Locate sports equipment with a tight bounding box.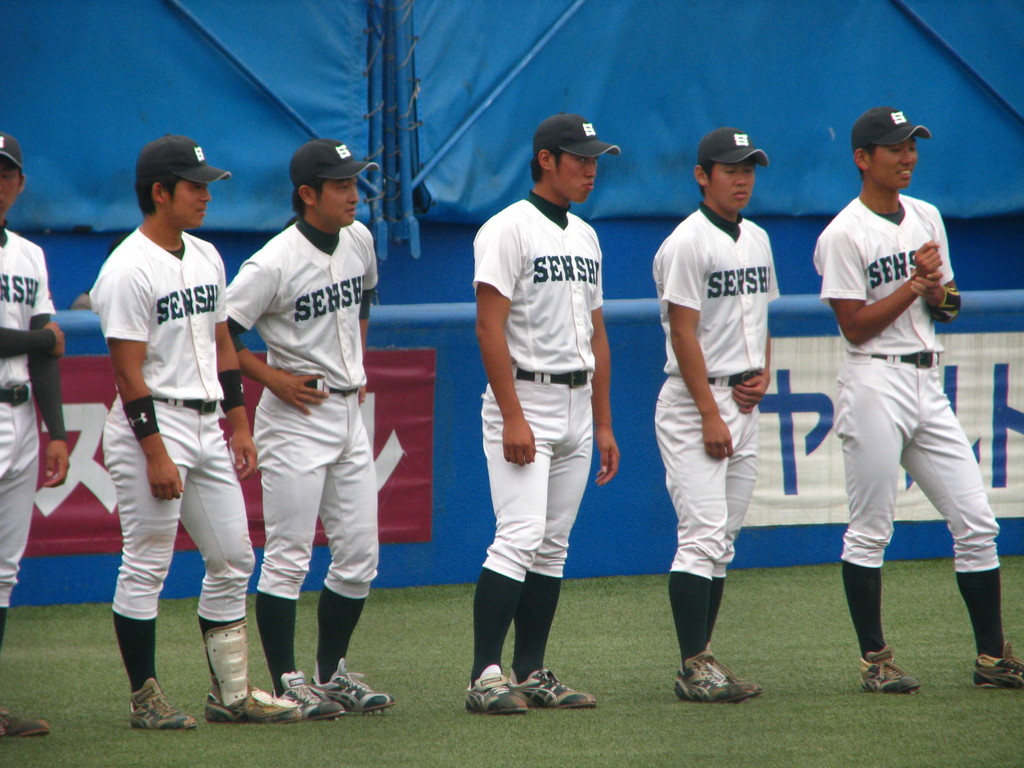
[x1=813, y1=193, x2=1004, y2=659].
